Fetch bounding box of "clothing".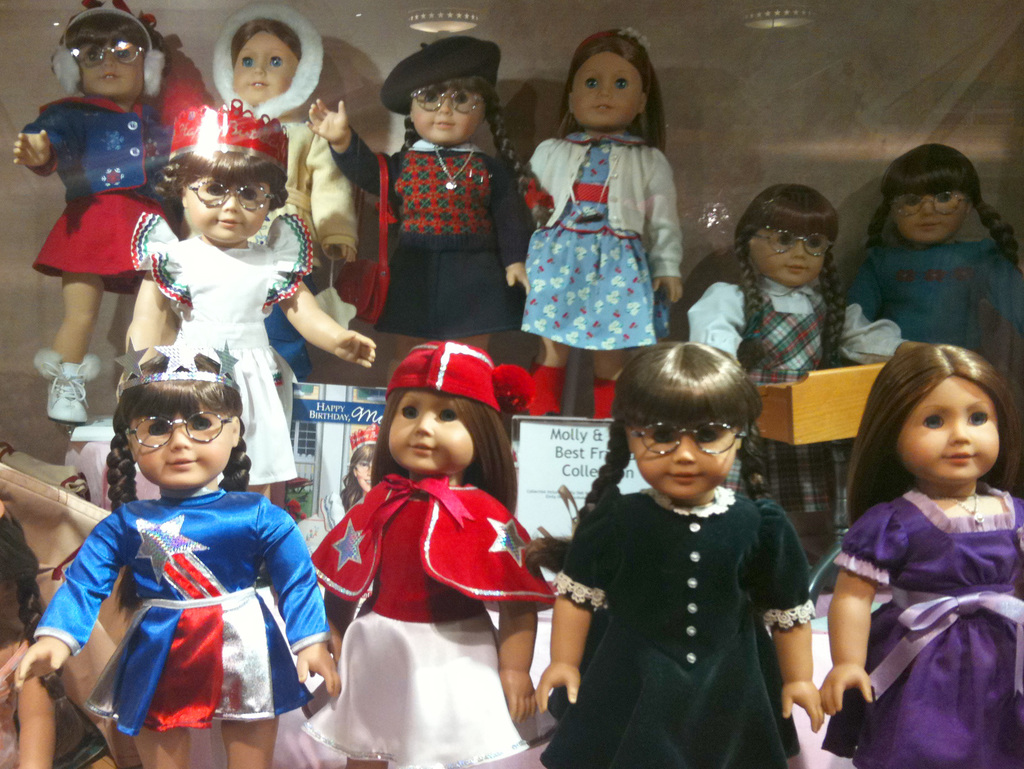
Bbox: [x1=21, y1=92, x2=177, y2=208].
